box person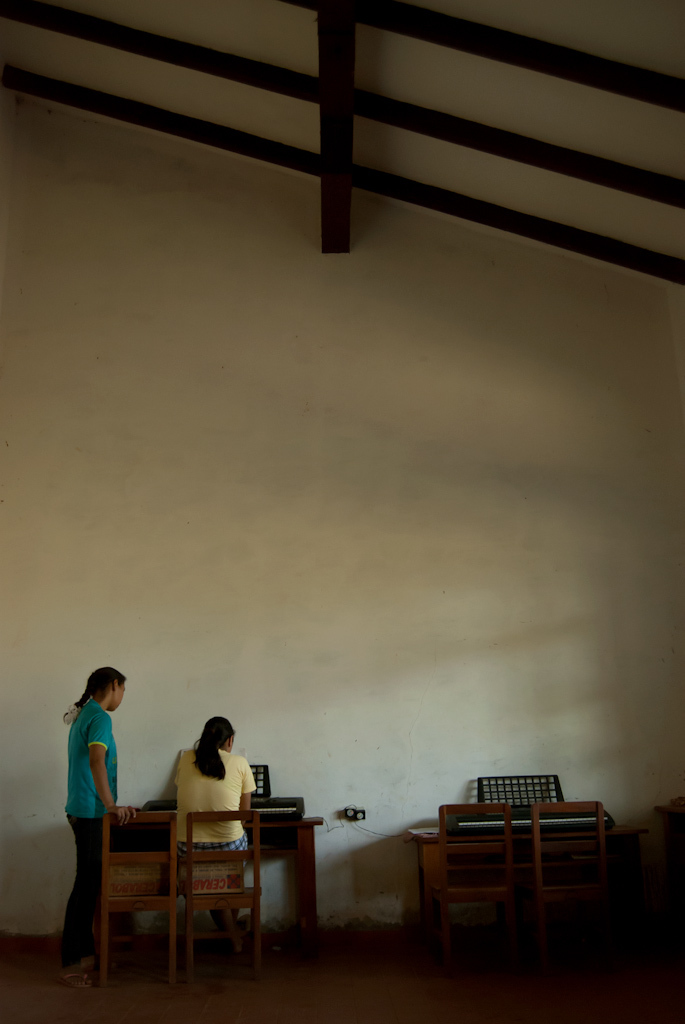
170,710,260,951
